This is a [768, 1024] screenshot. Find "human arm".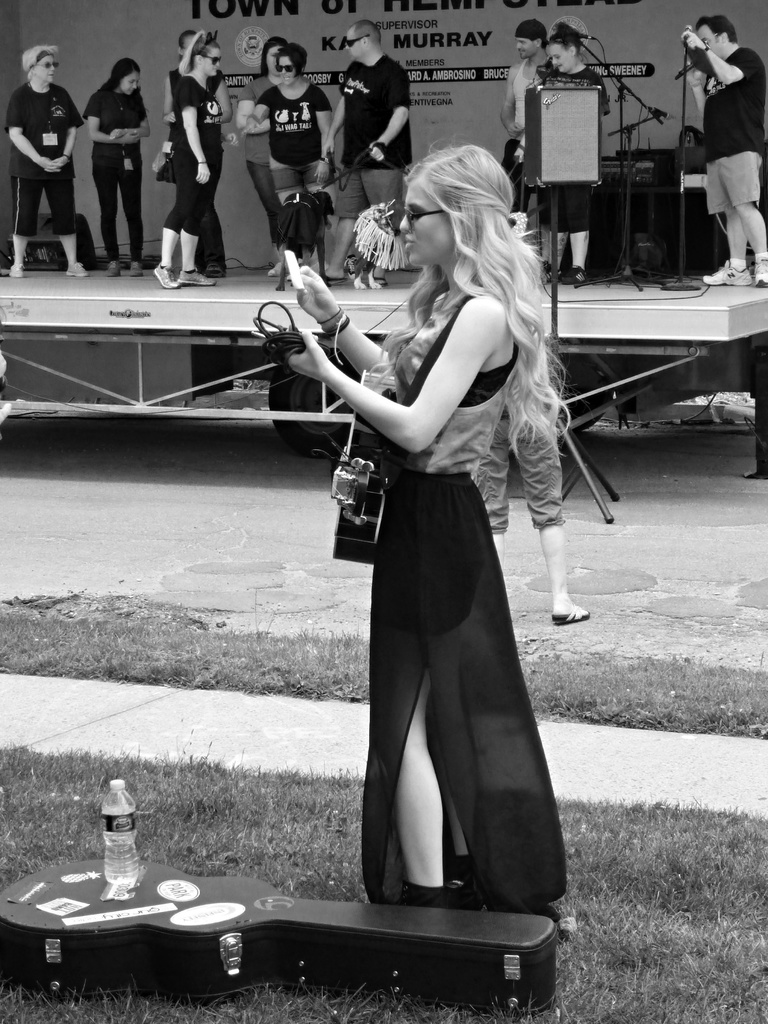
Bounding box: x1=595 y1=75 x2=609 y2=120.
